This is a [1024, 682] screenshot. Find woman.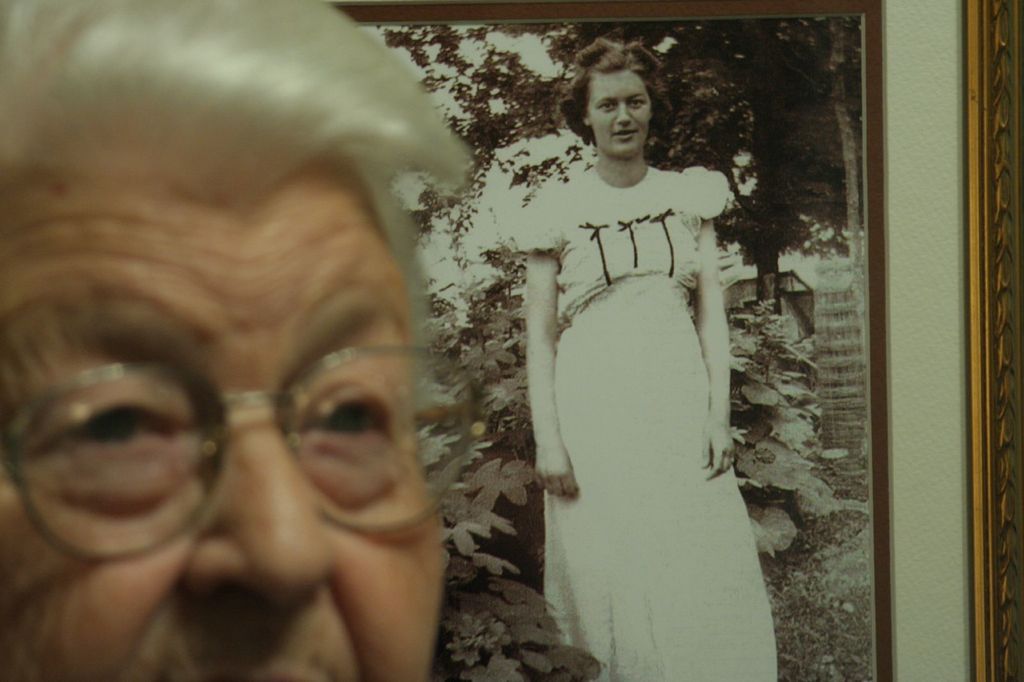
Bounding box: crop(489, 51, 769, 662).
